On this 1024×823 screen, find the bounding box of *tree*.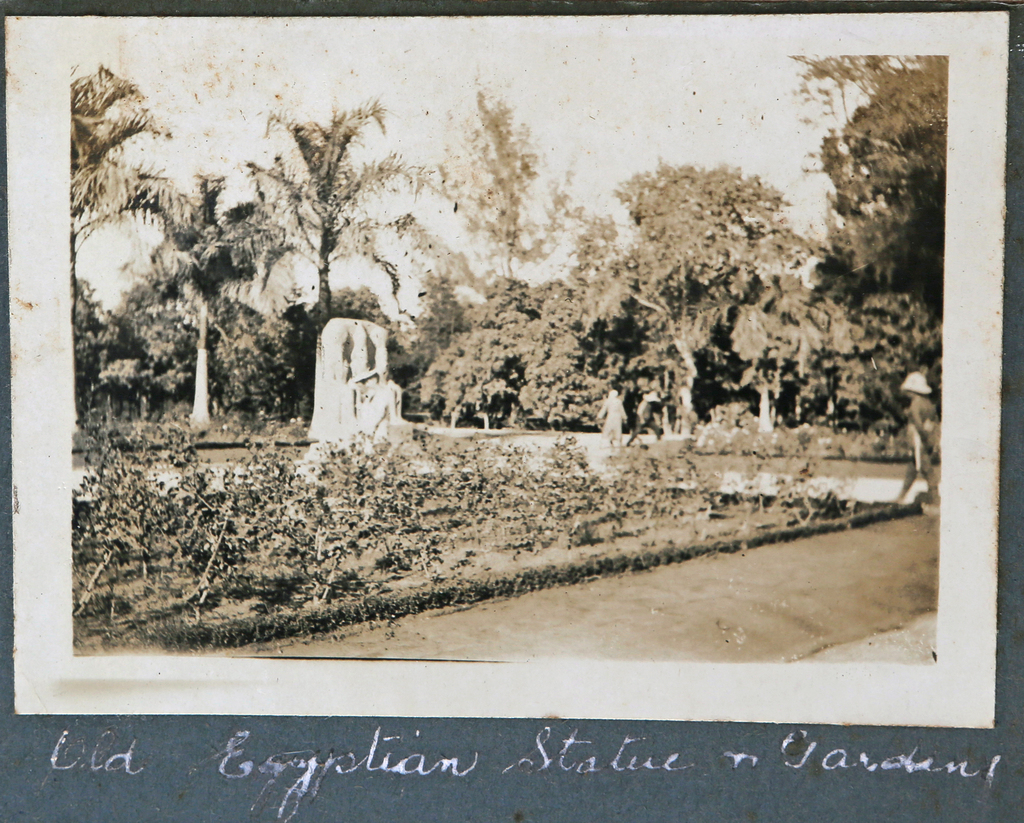
Bounding box: [x1=753, y1=49, x2=962, y2=525].
